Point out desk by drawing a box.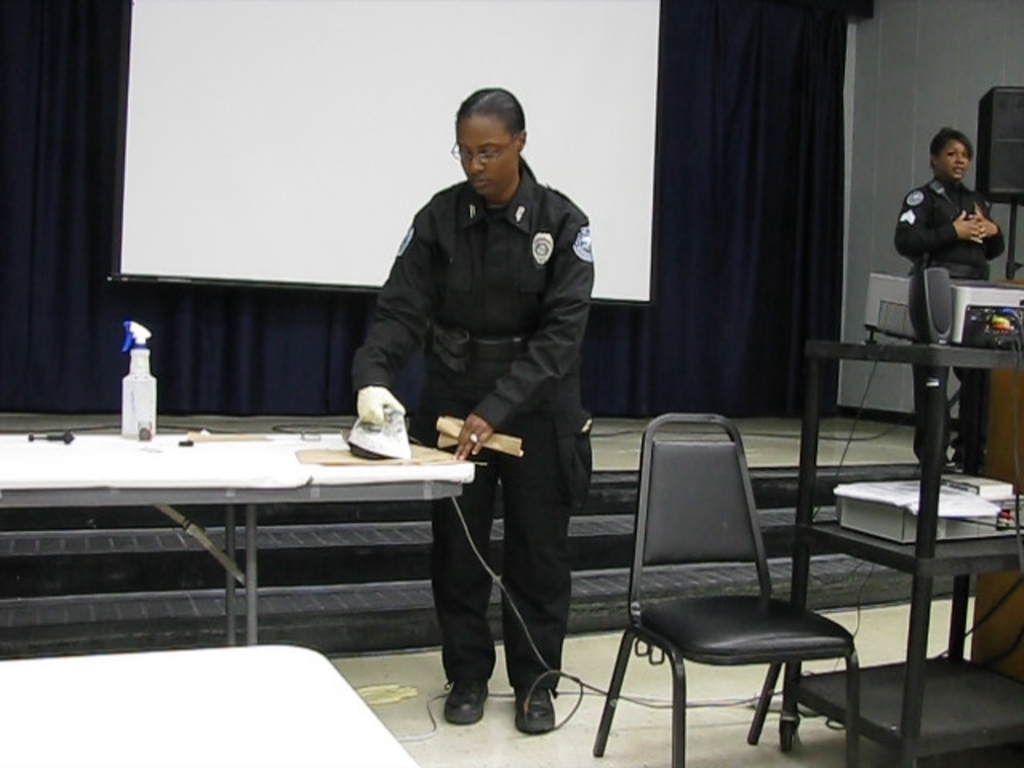
box(0, 646, 410, 766).
